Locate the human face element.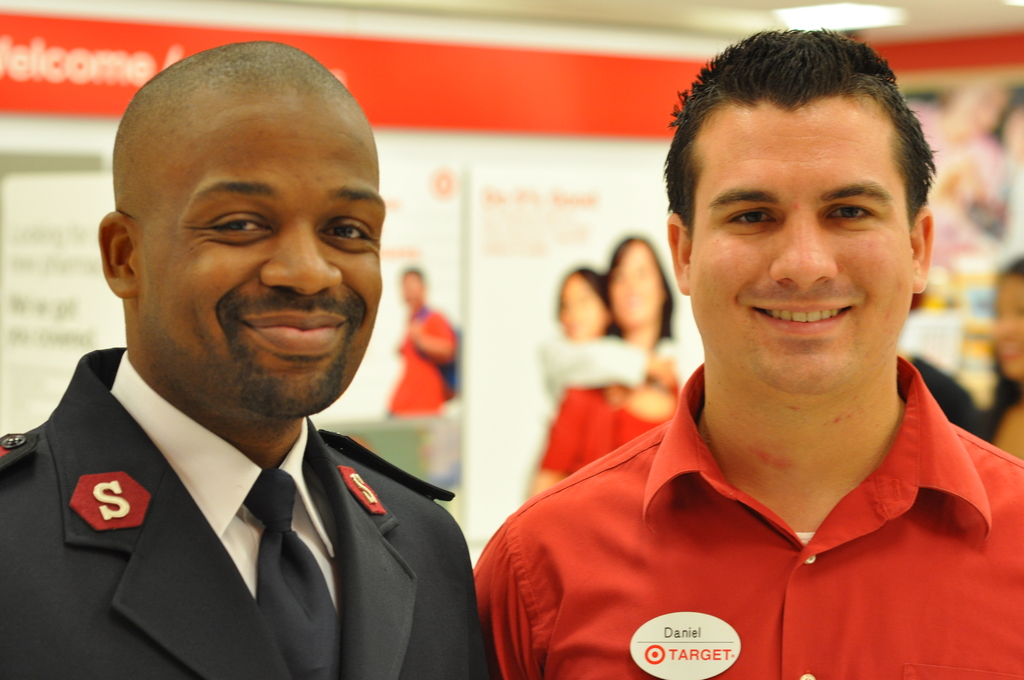
Element bbox: crop(694, 108, 910, 394).
